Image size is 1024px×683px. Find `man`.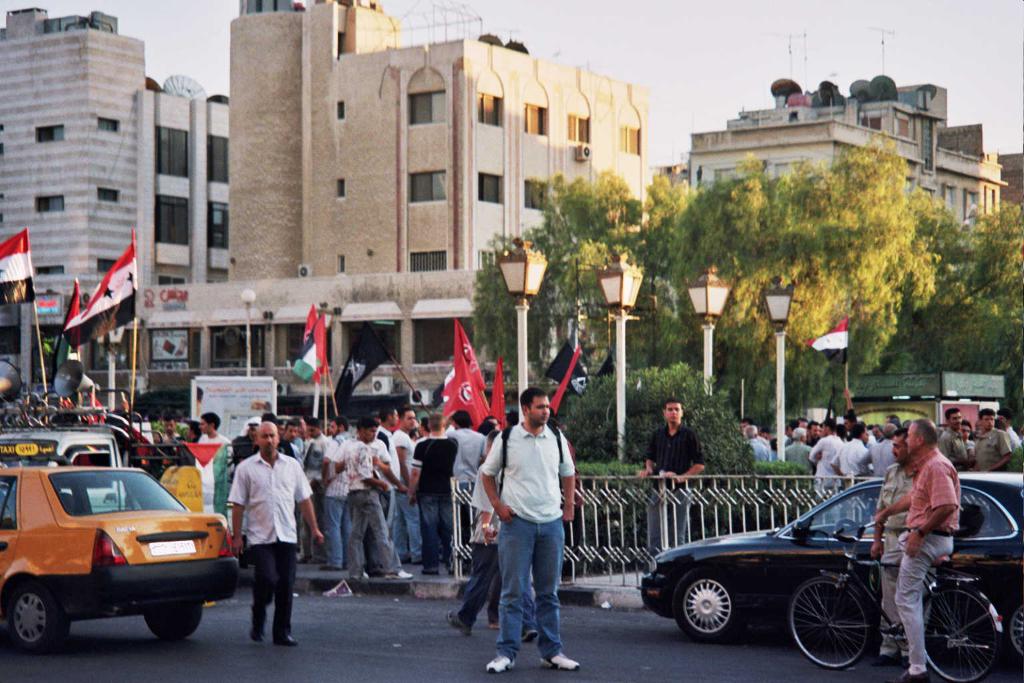
Rect(867, 412, 963, 681).
